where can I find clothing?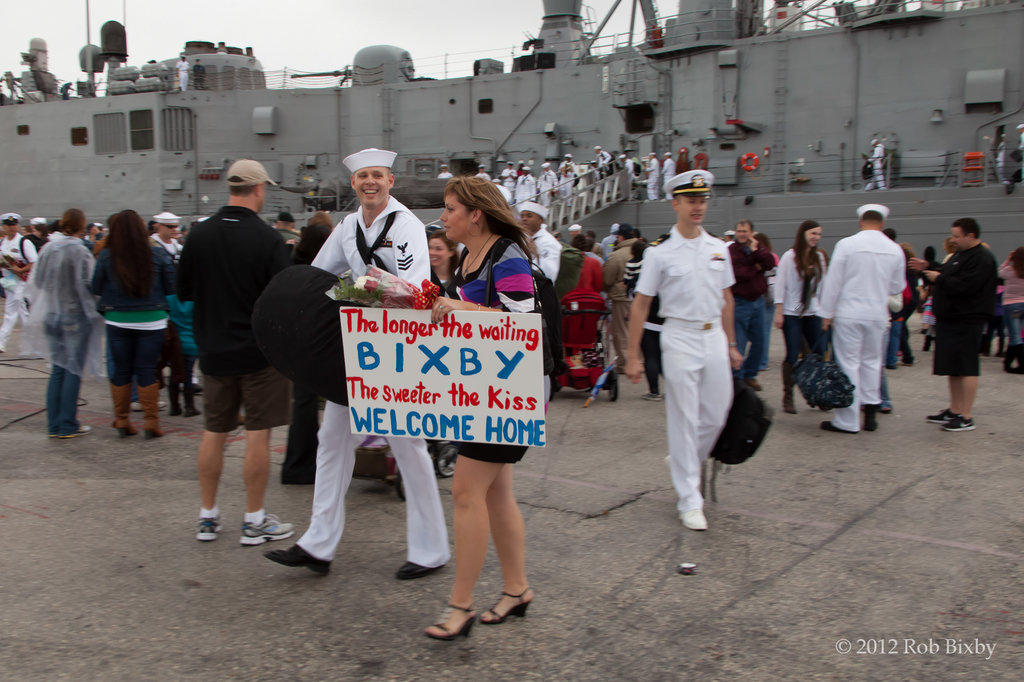
You can find it at BBox(924, 240, 1002, 371).
